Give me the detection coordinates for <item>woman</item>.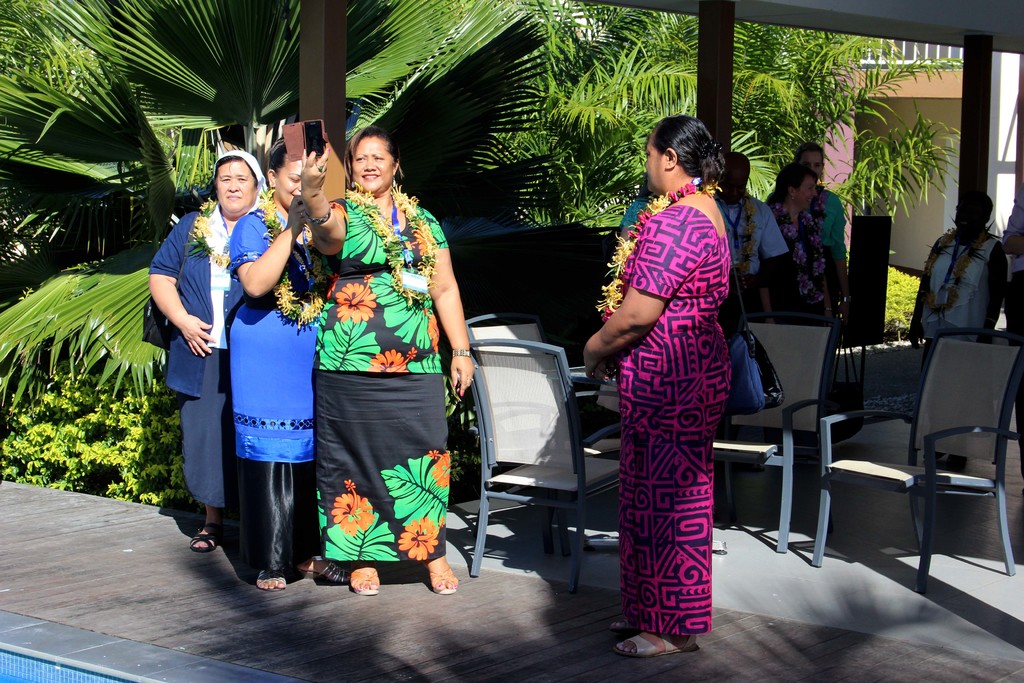
(left=146, top=143, right=273, bottom=559).
